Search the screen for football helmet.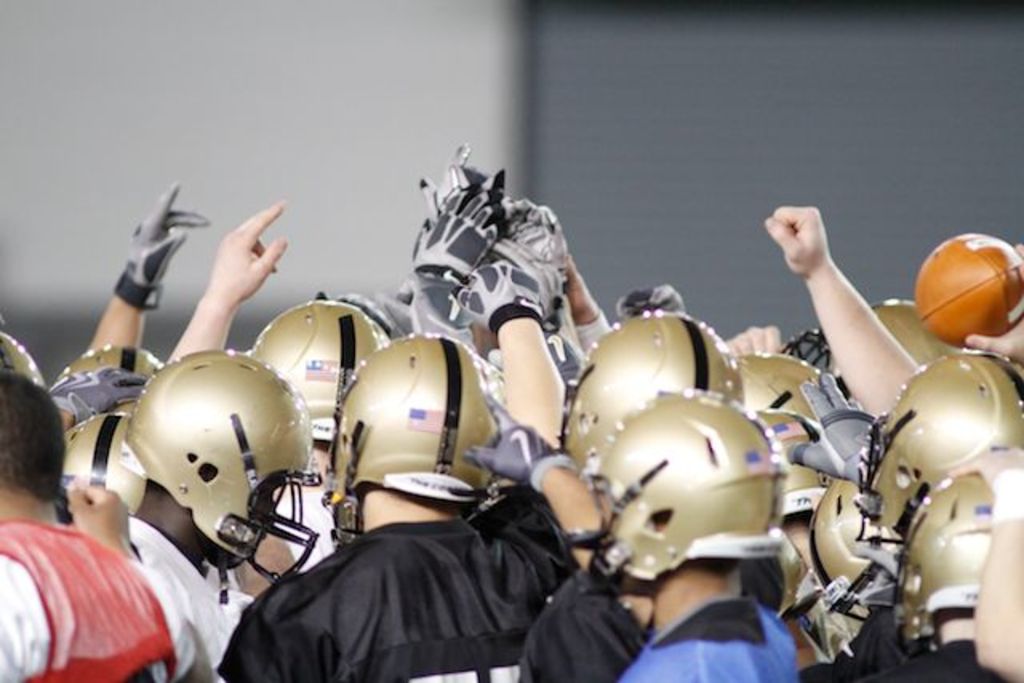
Found at (left=778, top=298, right=965, bottom=422).
